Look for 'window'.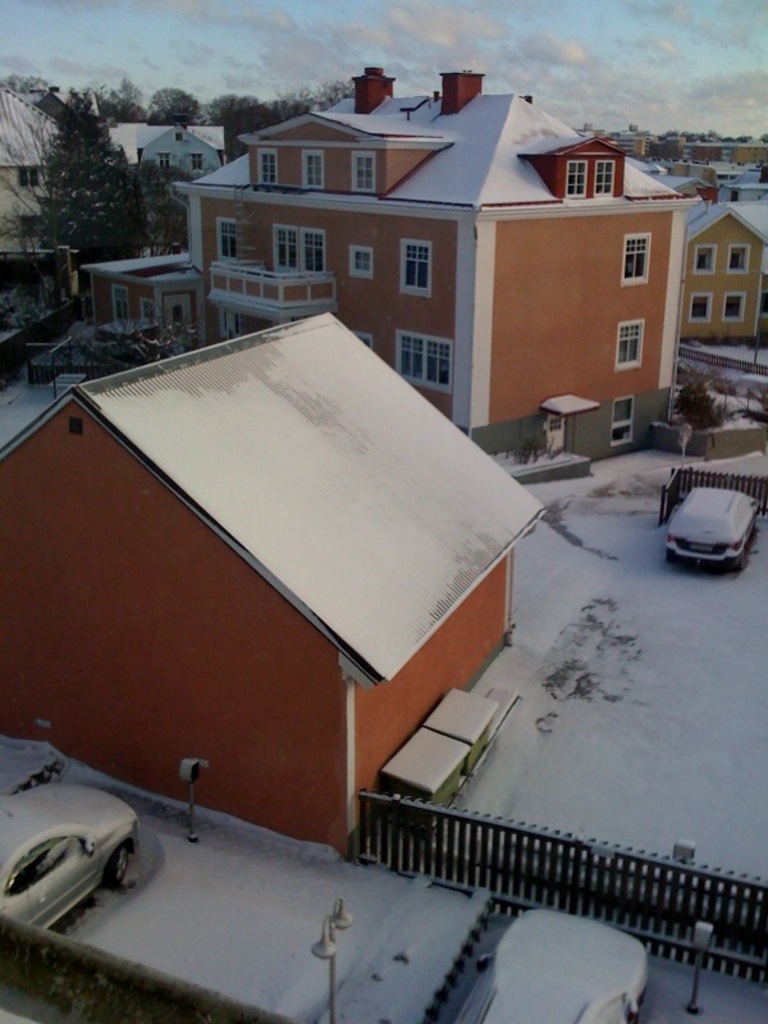
Found: bbox=[137, 297, 147, 326].
